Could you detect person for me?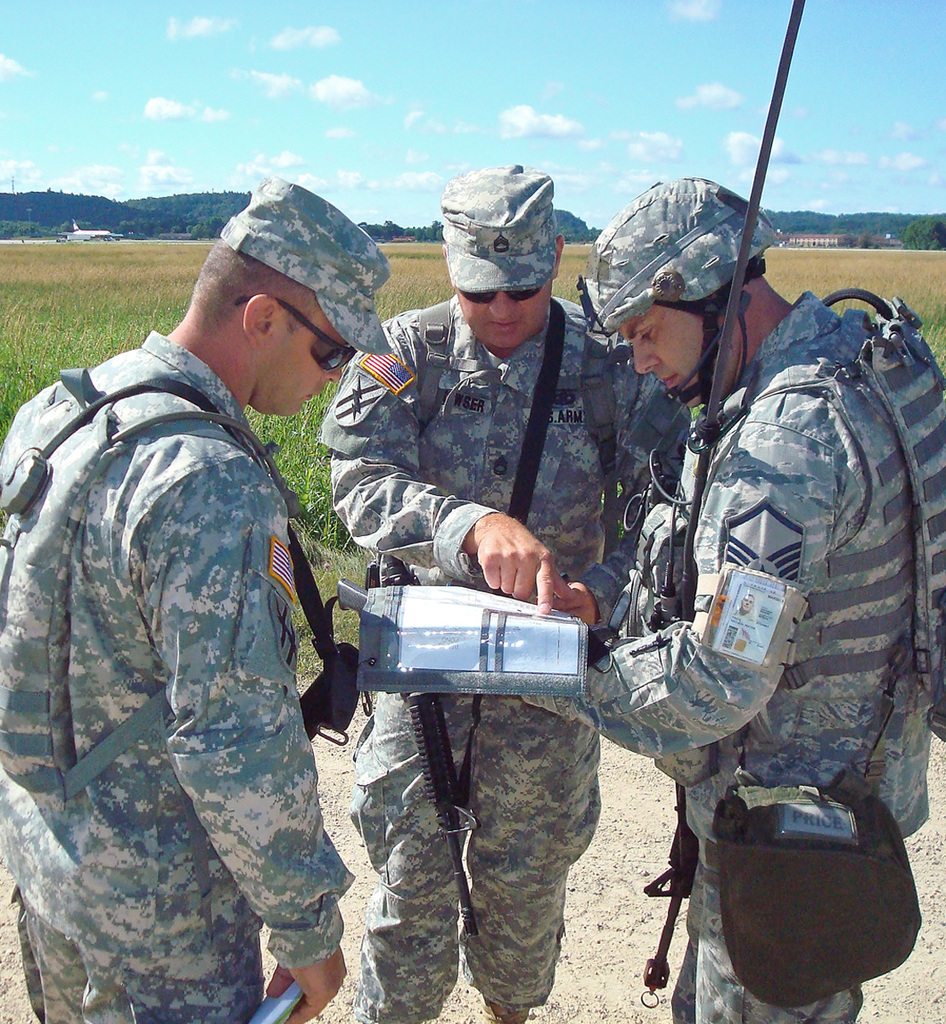
Detection result: 0 175 352 1023.
